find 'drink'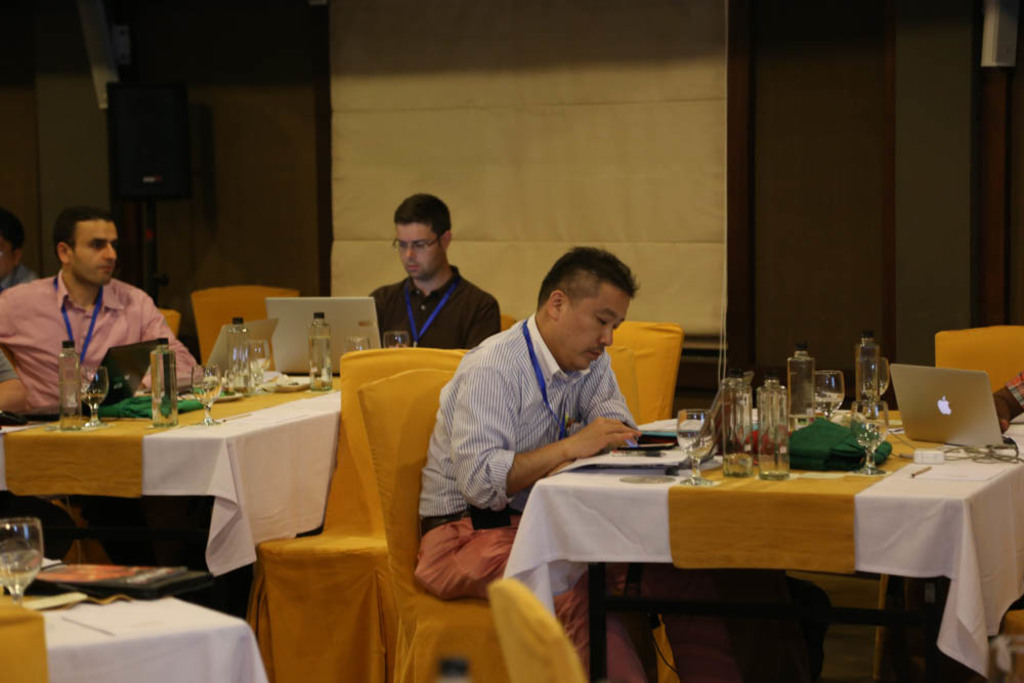
detection(808, 391, 844, 418)
